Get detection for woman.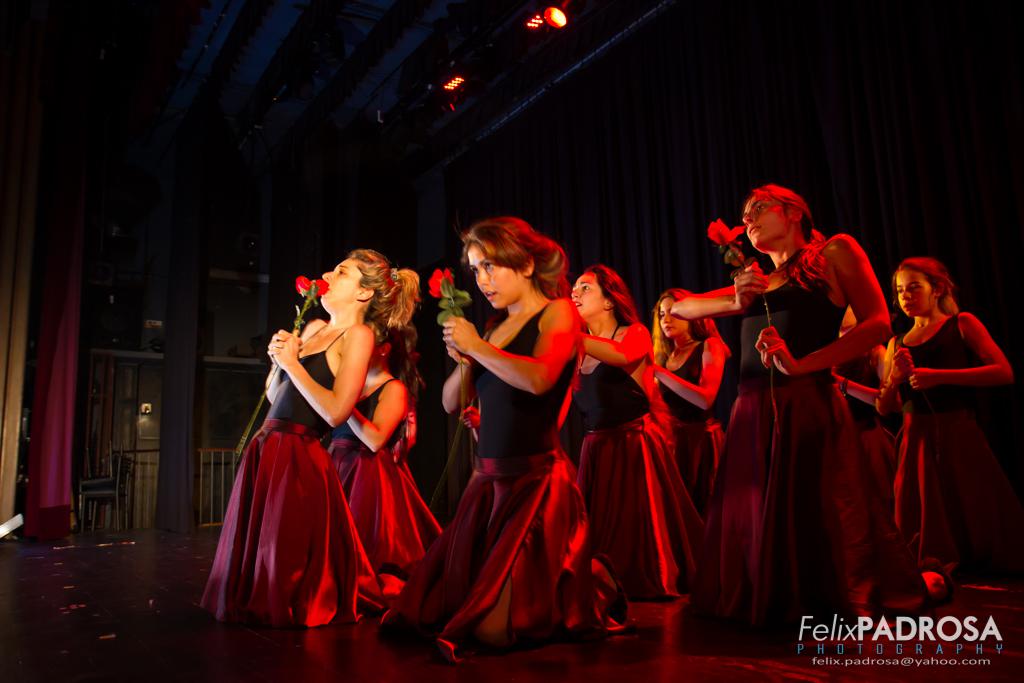
Detection: box(663, 183, 949, 651).
